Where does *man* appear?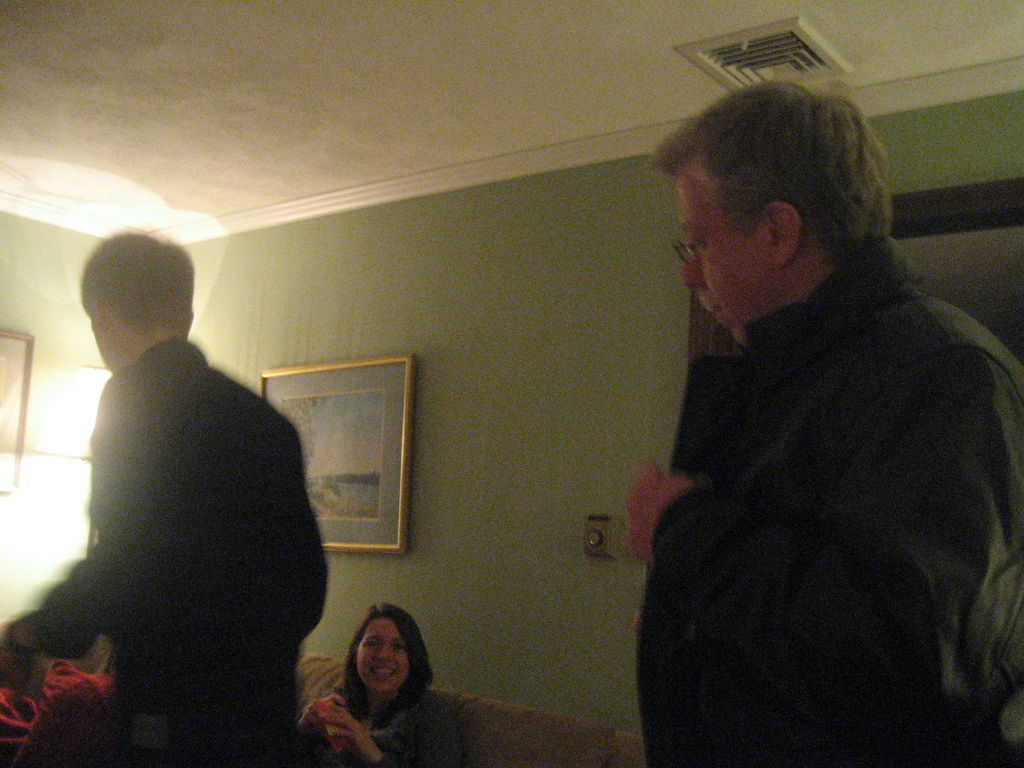
Appears at bbox=[621, 81, 1023, 767].
